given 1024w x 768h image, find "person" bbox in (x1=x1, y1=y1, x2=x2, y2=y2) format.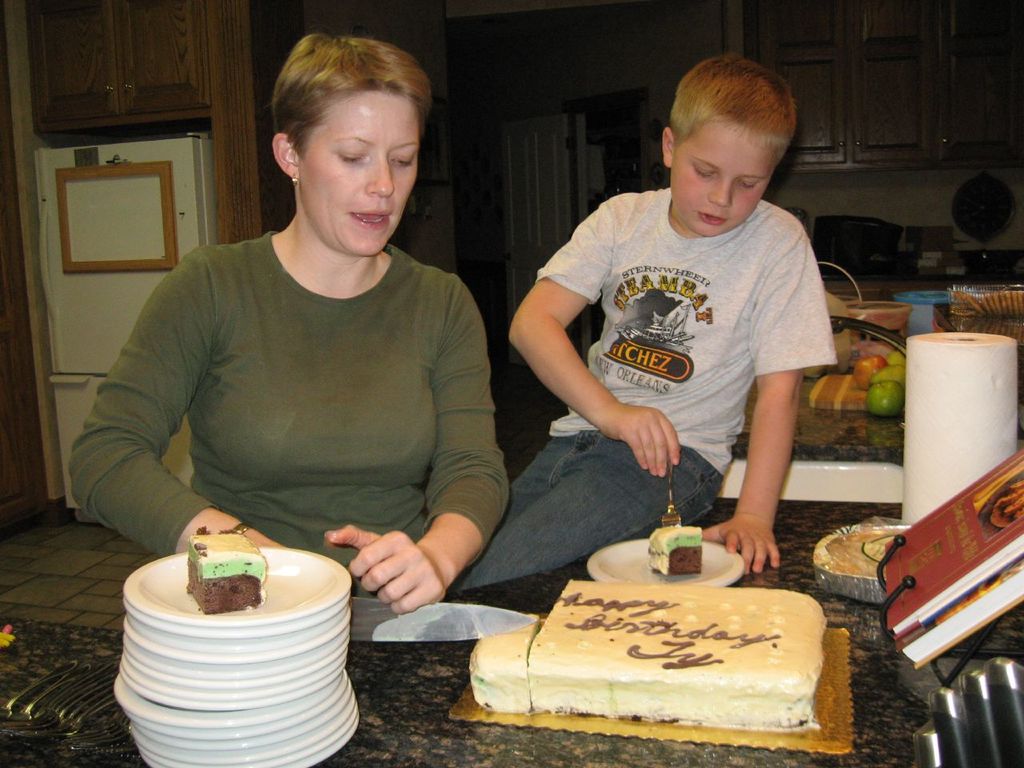
(x1=64, y1=42, x2=532, y2=634).
